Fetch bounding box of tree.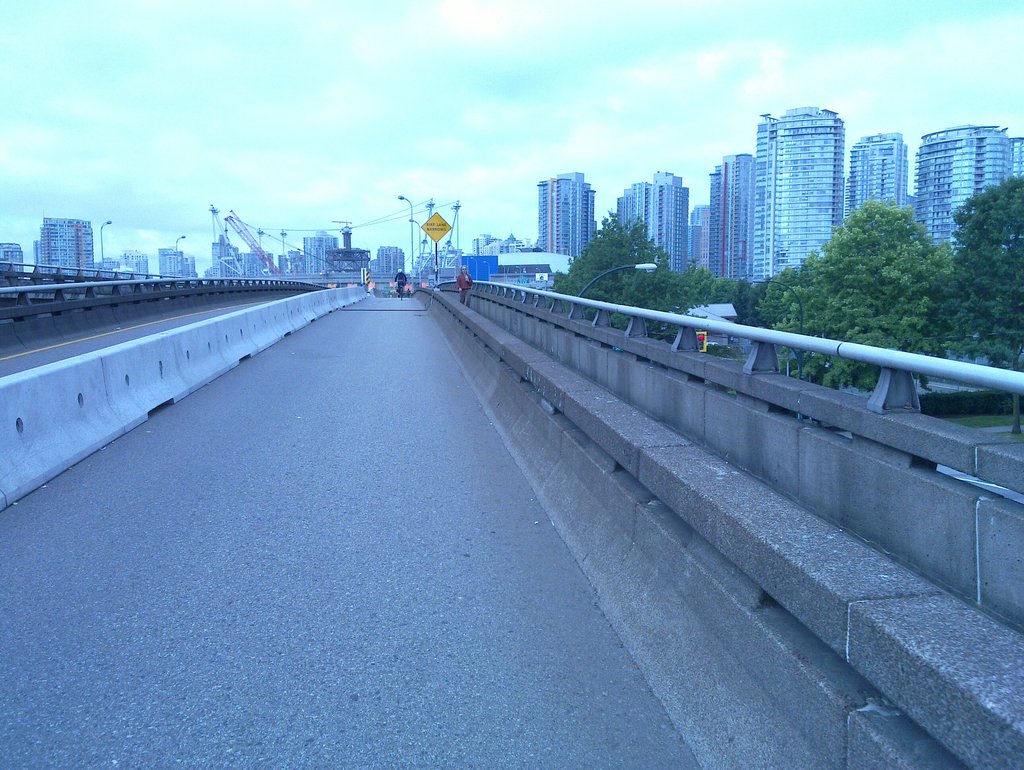
Bbox: 949, 171, 1023, 443.
